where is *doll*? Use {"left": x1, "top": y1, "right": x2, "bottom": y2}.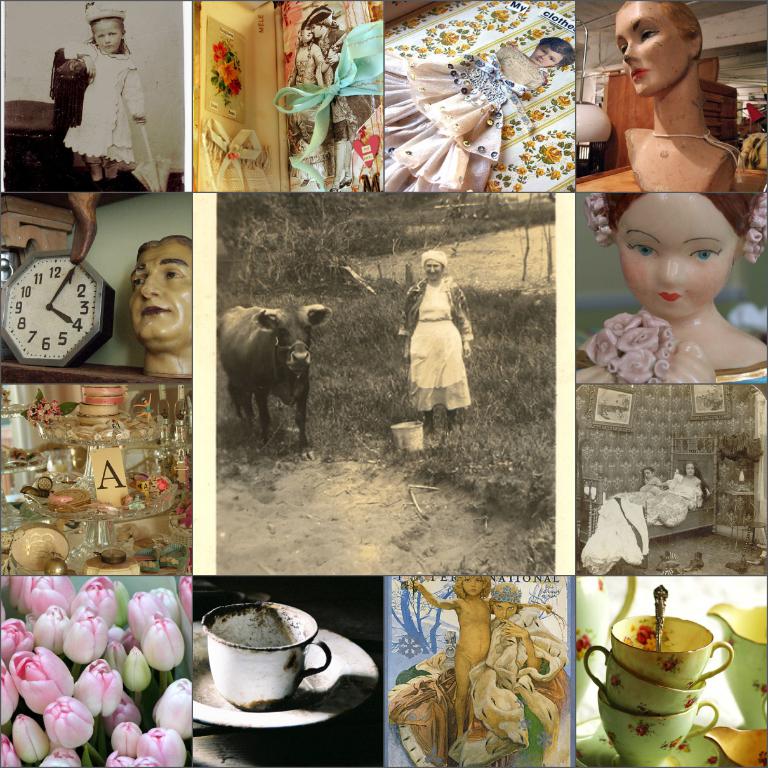
{"left": 623, "top": 0, "right": 743, "bottom": 197}.
